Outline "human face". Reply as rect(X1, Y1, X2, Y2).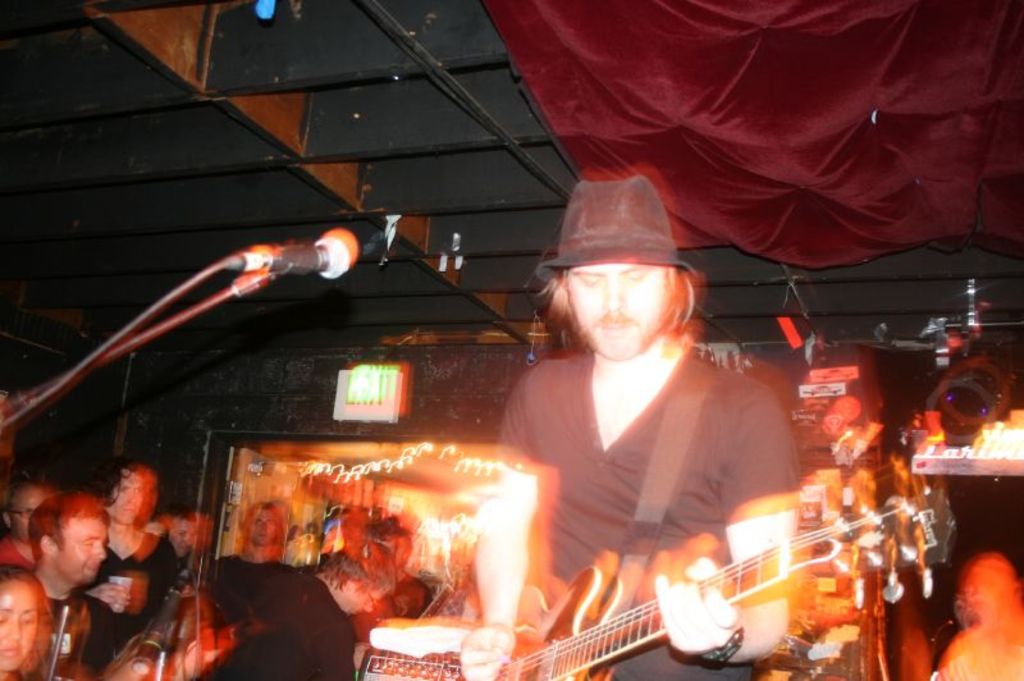
rect(571, 264, 676, 360).
